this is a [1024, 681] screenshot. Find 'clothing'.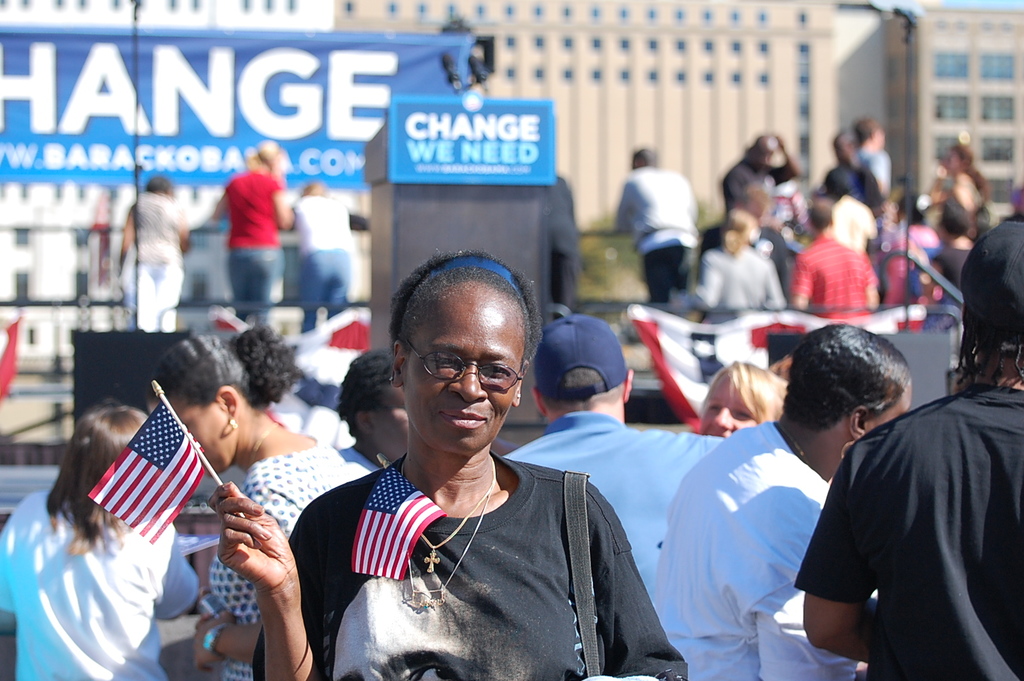
Bounding box: (x1=247, y1=450, x2=689, y2=680).
